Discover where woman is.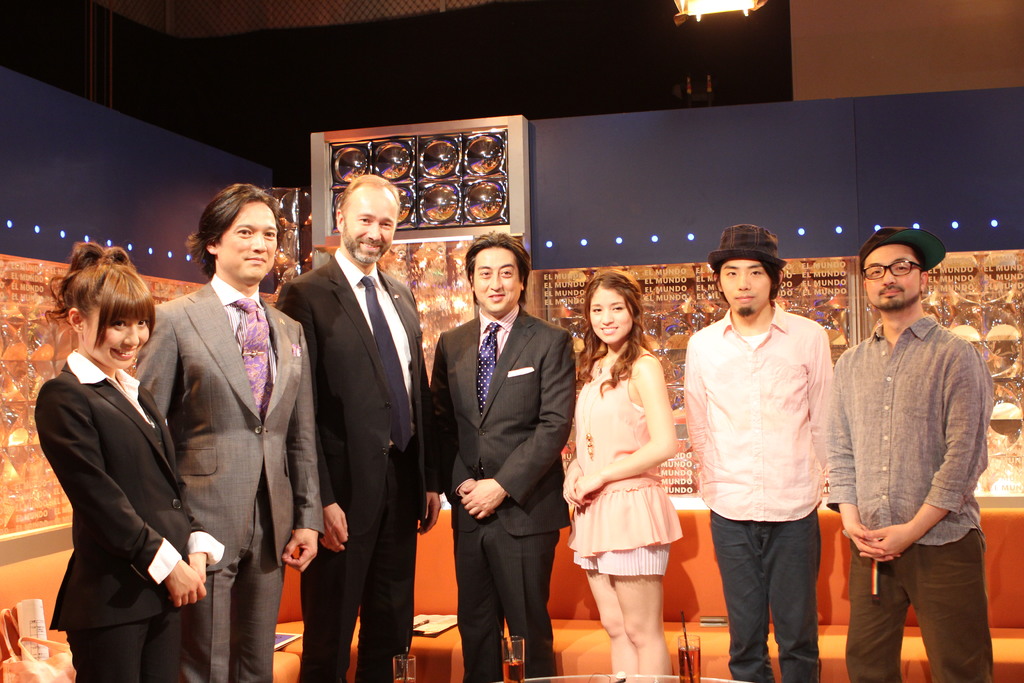
Discovered at x1=568 y1=247 x2=694 y2=670.
